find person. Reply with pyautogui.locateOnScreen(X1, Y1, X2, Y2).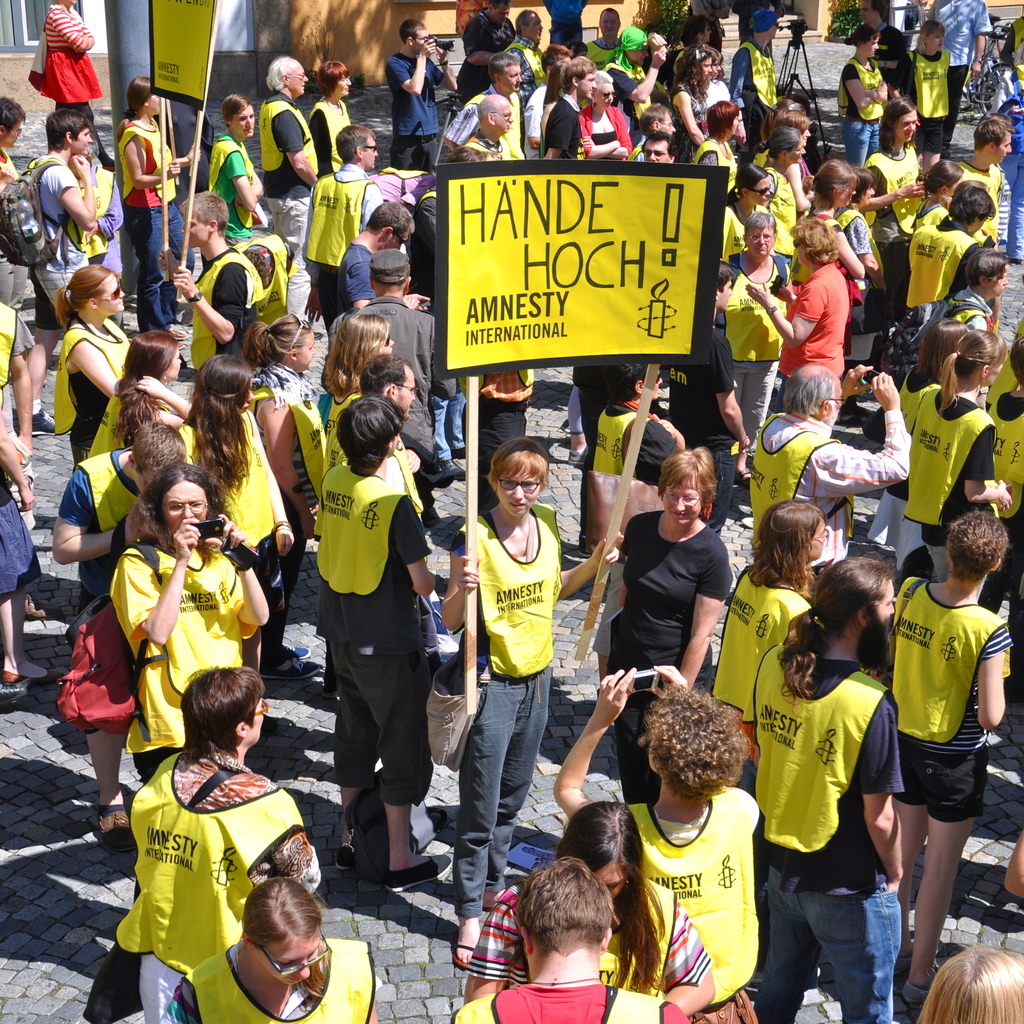
pyautogui.locateOnScreen(897, 187, 1001, 321).
